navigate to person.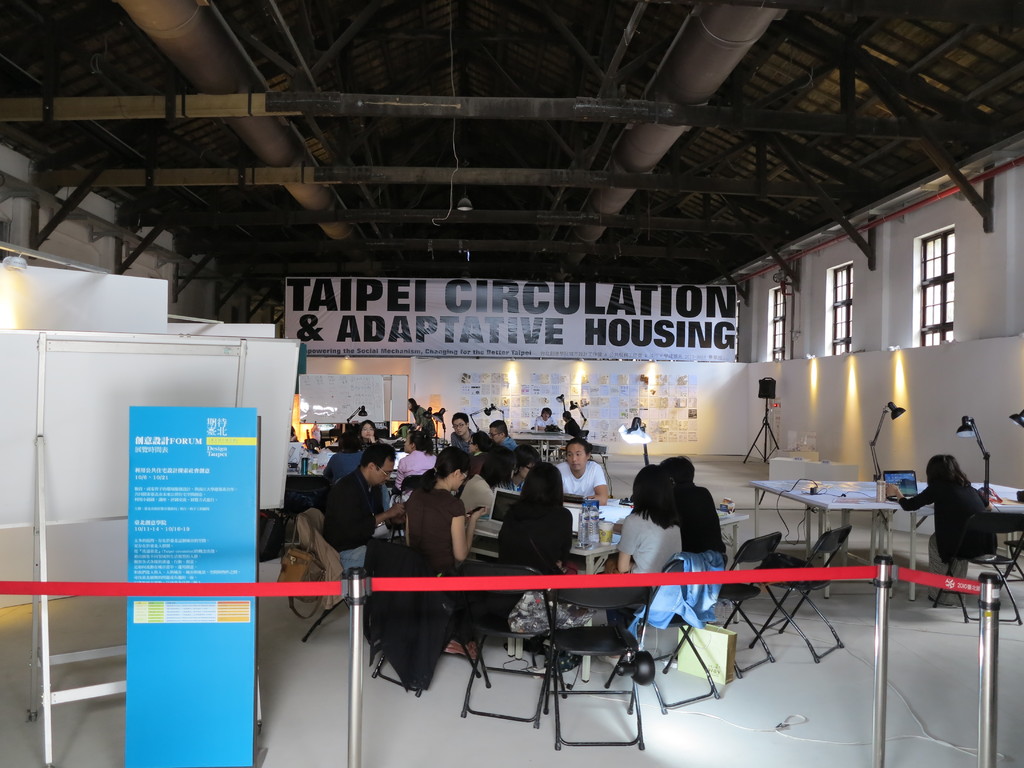
Navigation target: x1=449, y1=408, x2=477, y2=461.
